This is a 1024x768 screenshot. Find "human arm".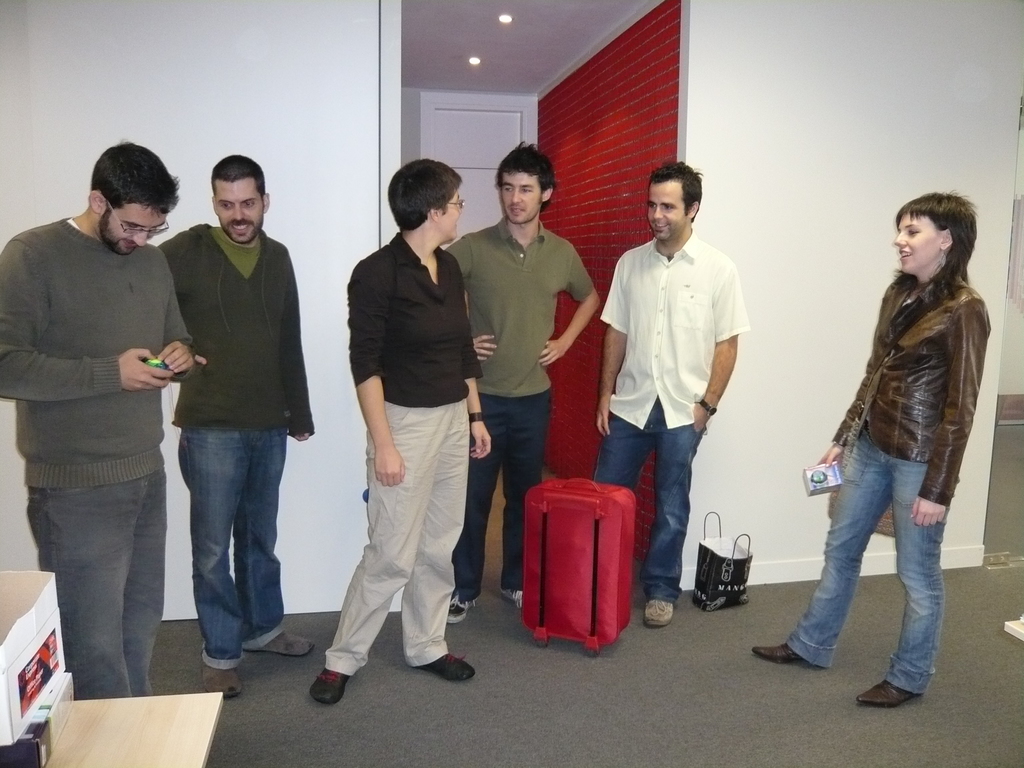
Bounding box: l=0, t=240, r=176, b=400.
